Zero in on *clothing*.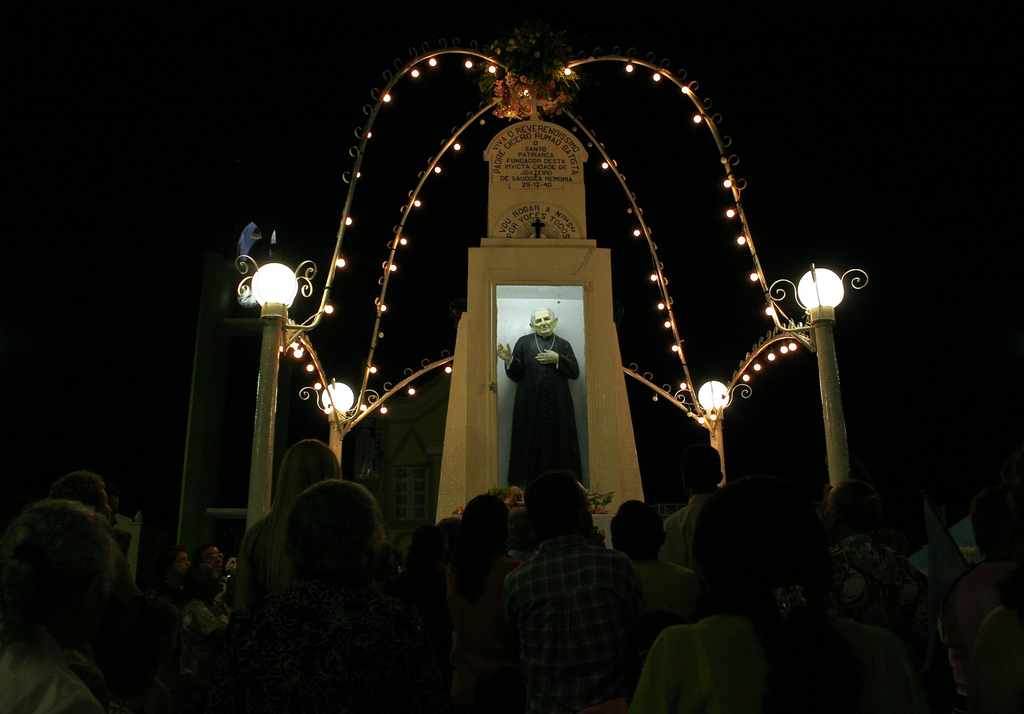
Zeroed in: bbox=(662, 613, 919, 713).
